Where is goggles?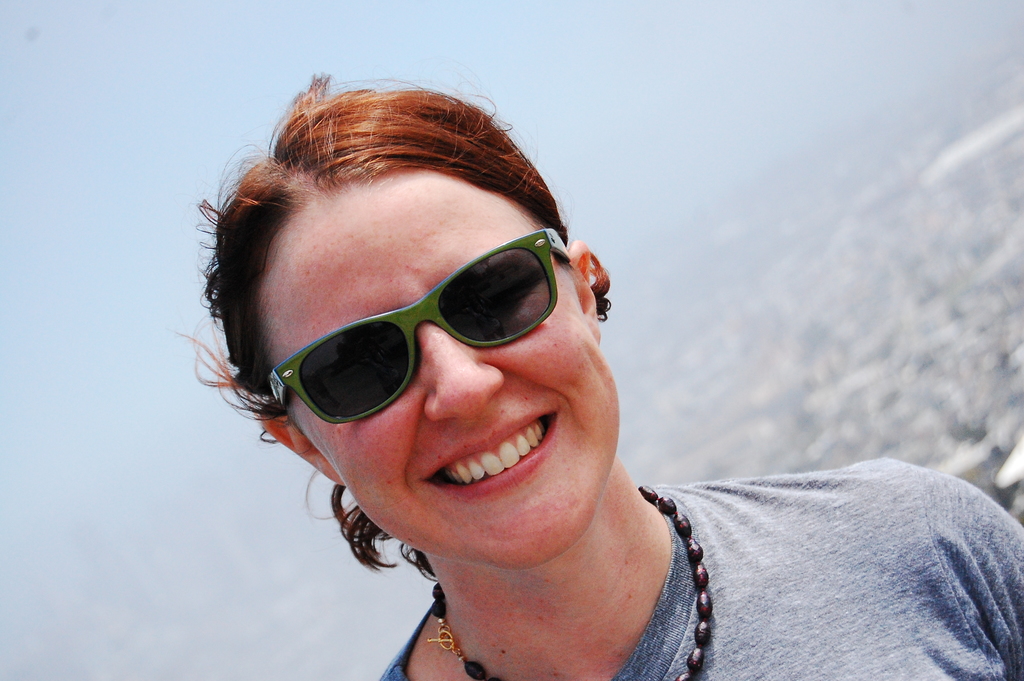
<box>265,224,573,423</box>.
